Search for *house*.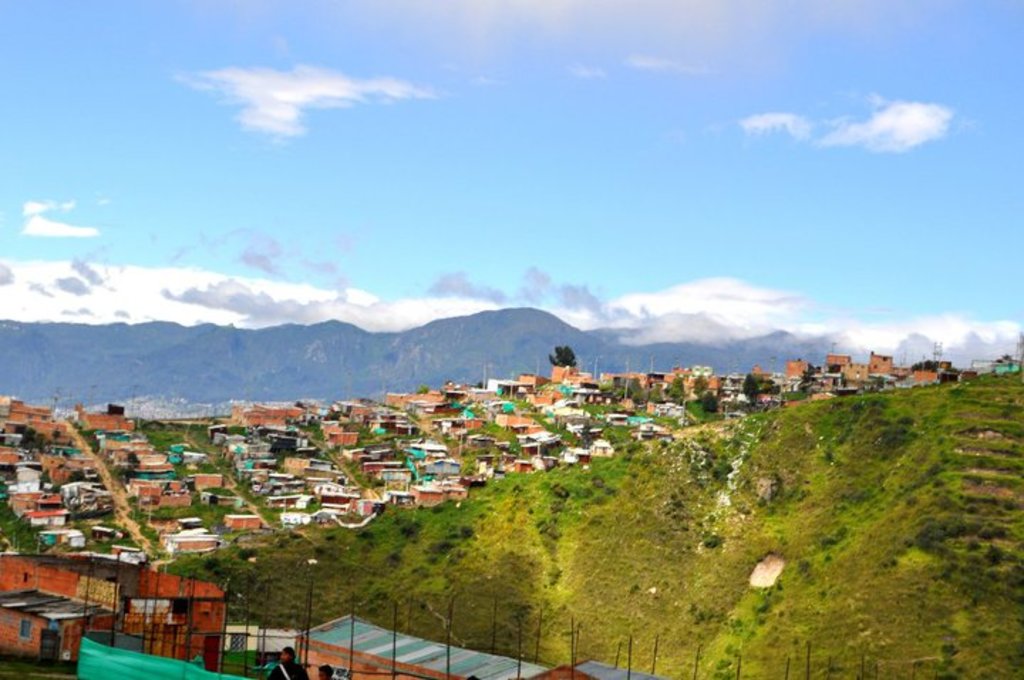
Found at [left=67, top=398, right=141, bottom=432].
